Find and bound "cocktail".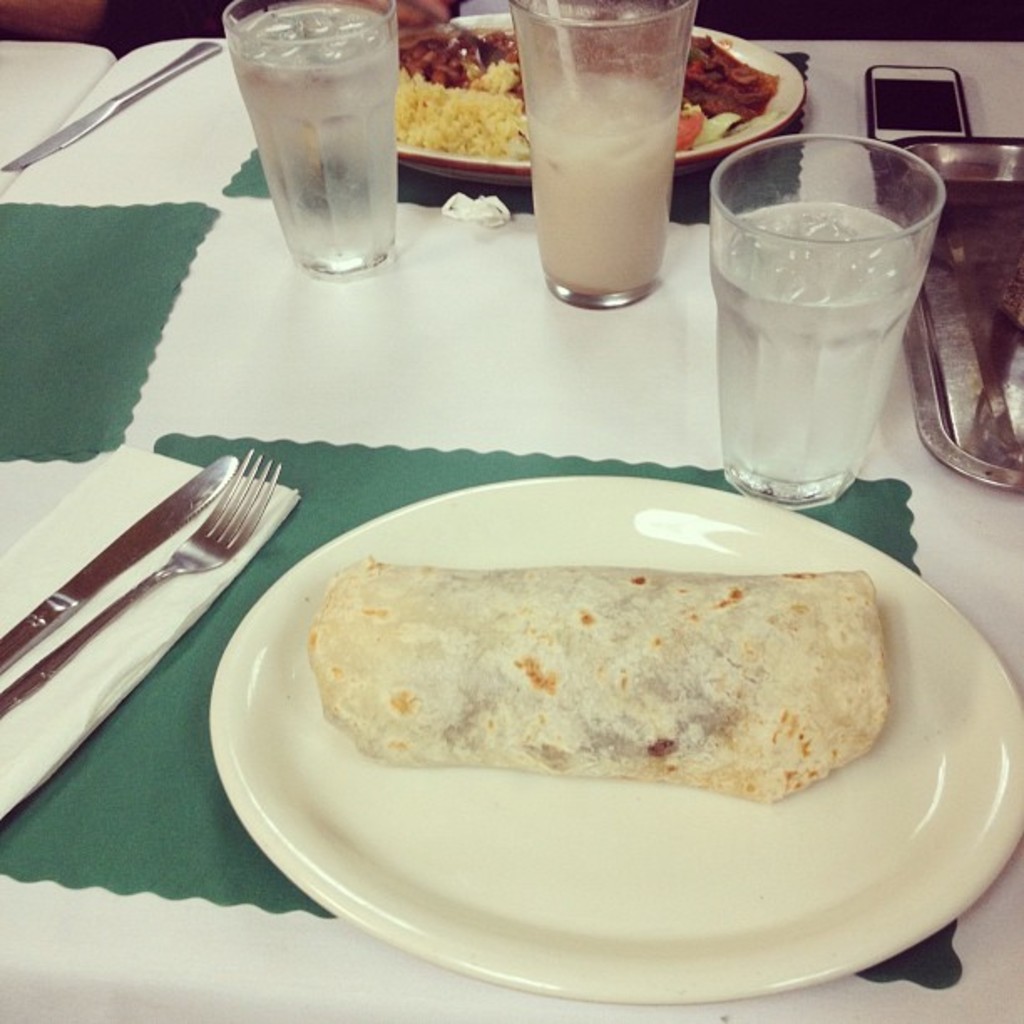
Bound: <box>219,0,395,278</box>.
